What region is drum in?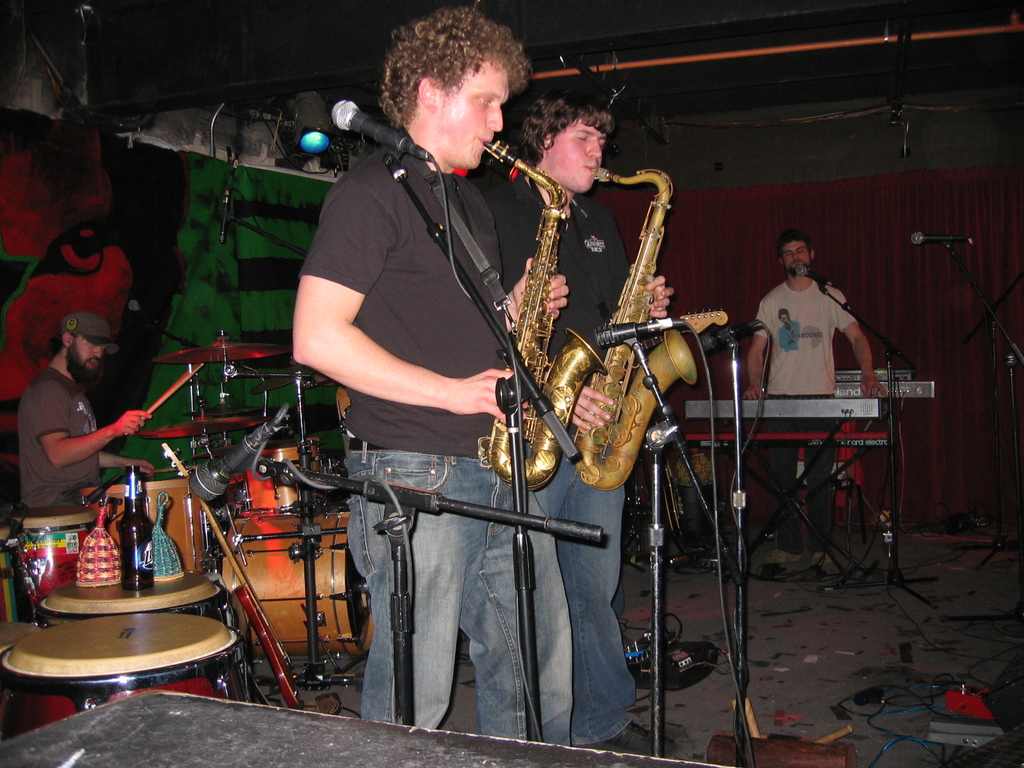
(220, 511, 374, 650).
